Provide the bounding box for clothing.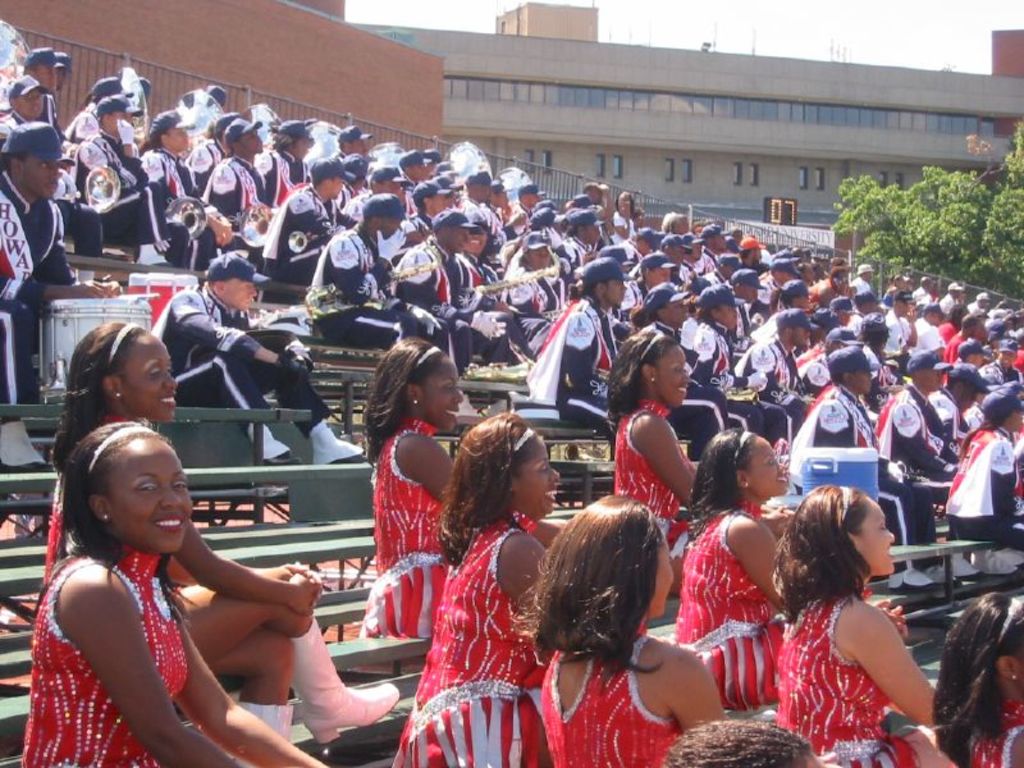
crop(611, 388, 678, 549).
